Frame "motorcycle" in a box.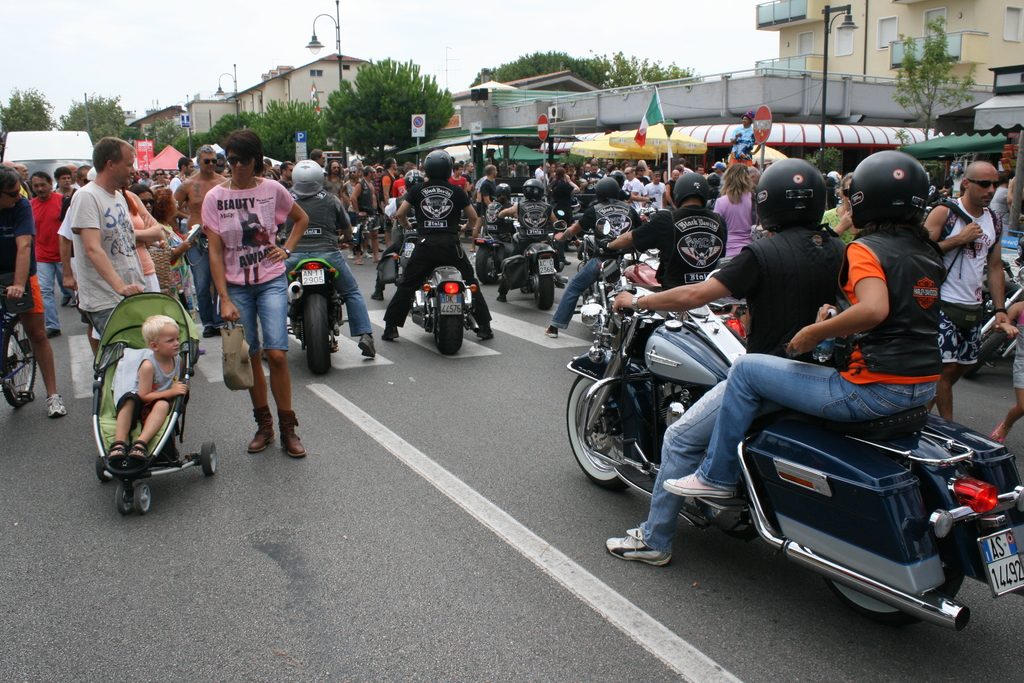
578/211/749/343.
